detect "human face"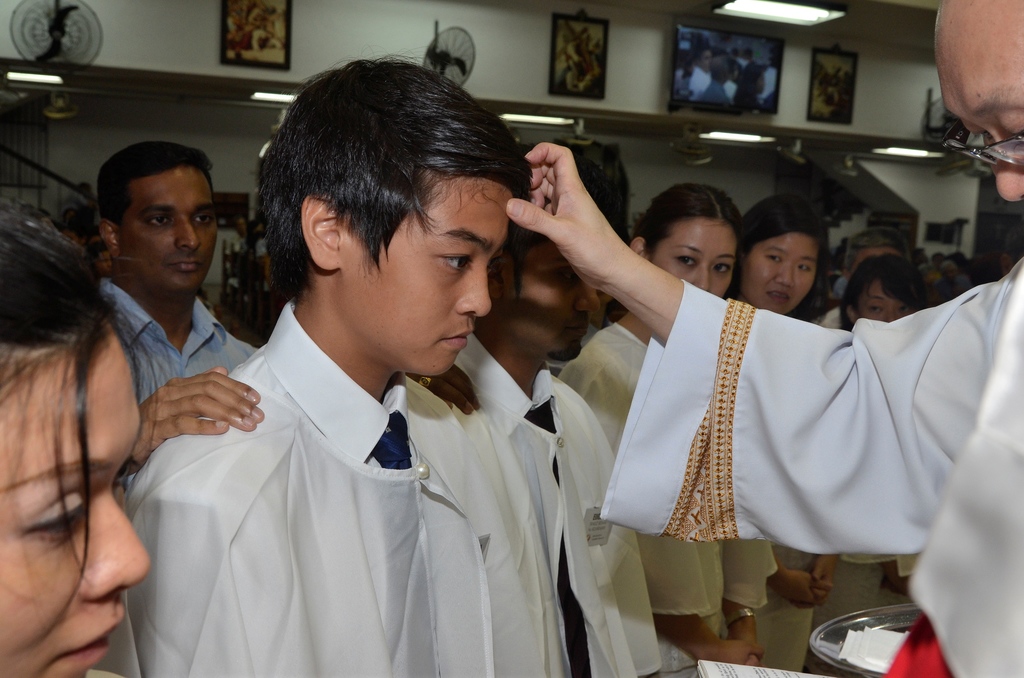
bbox=(0, 339, 152, 677)
